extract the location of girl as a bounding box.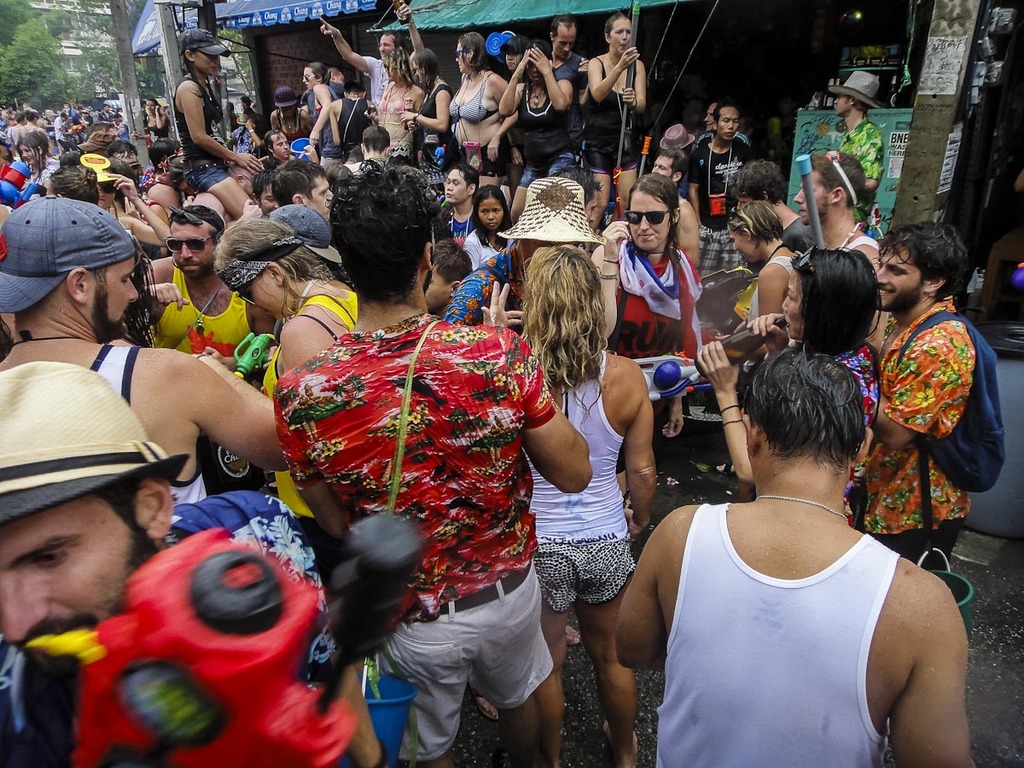
374,45,423,148.
